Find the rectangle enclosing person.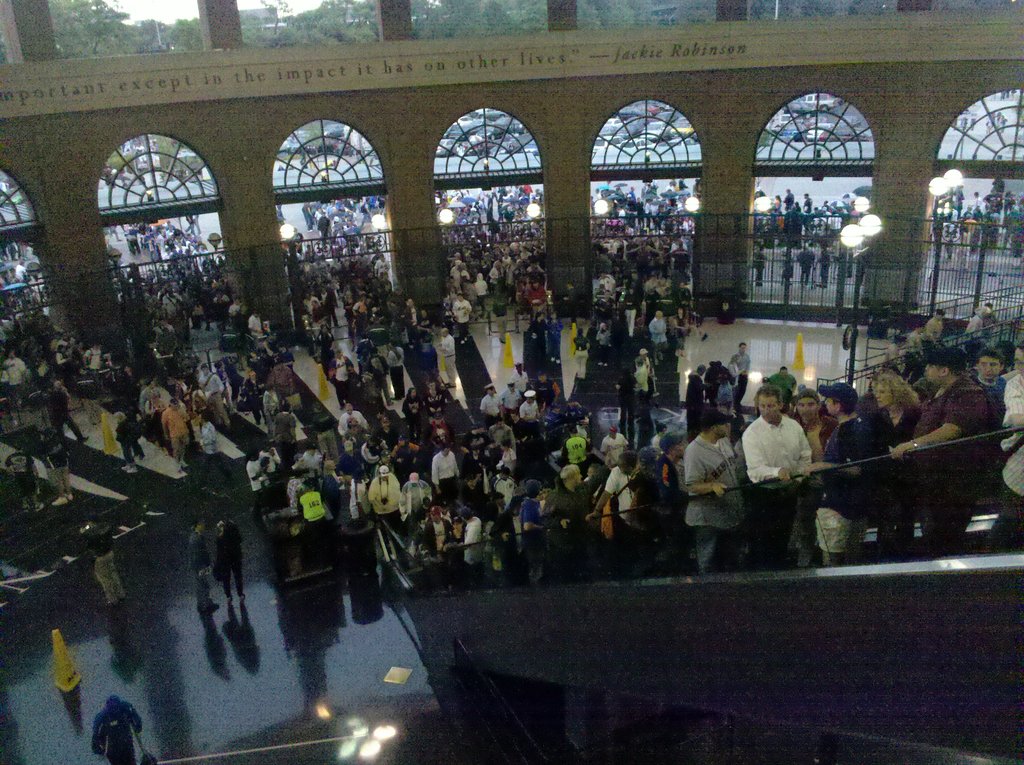
x1=188 y1=520 x2=217 y2=615.
